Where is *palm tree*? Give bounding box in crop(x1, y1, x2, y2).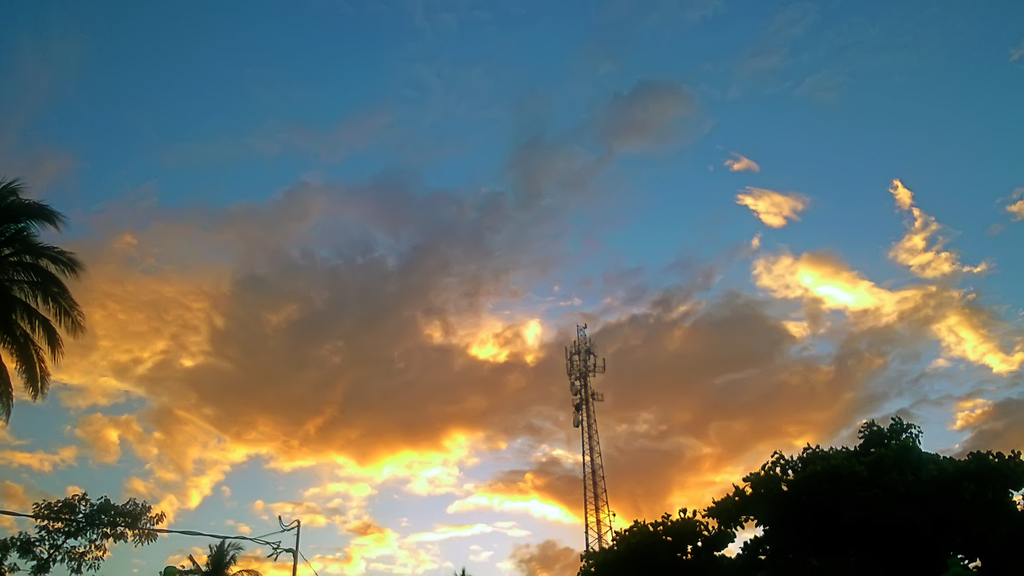
crop(0, 172, 84, 428).
